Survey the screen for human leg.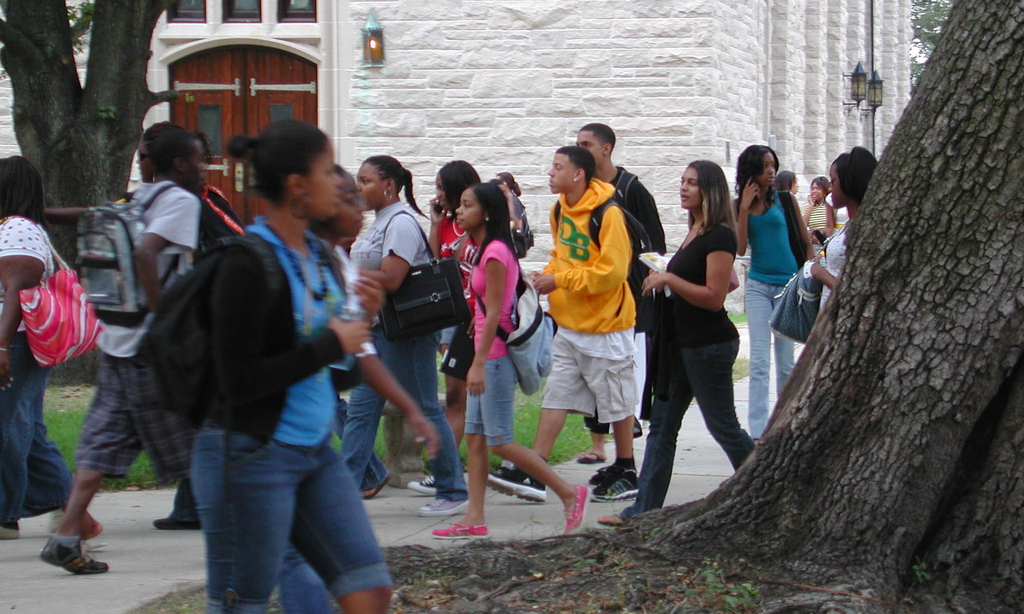
Survey found: [x1=684, y1=344, x2=752, y2=460].
